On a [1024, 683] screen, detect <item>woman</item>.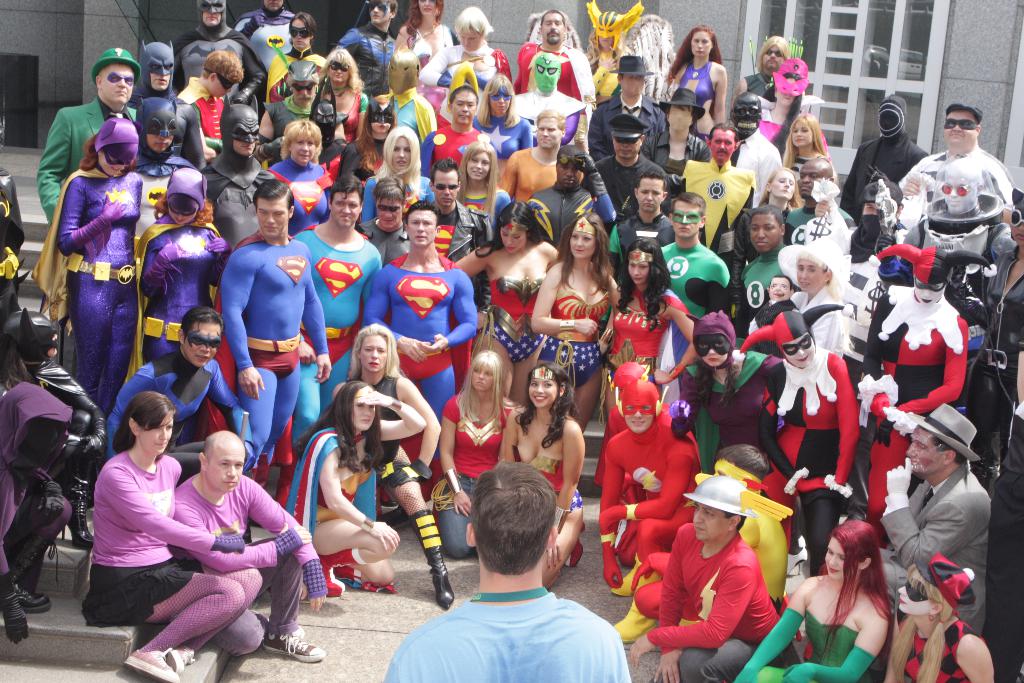
<box>393,0,461,115</box>.
